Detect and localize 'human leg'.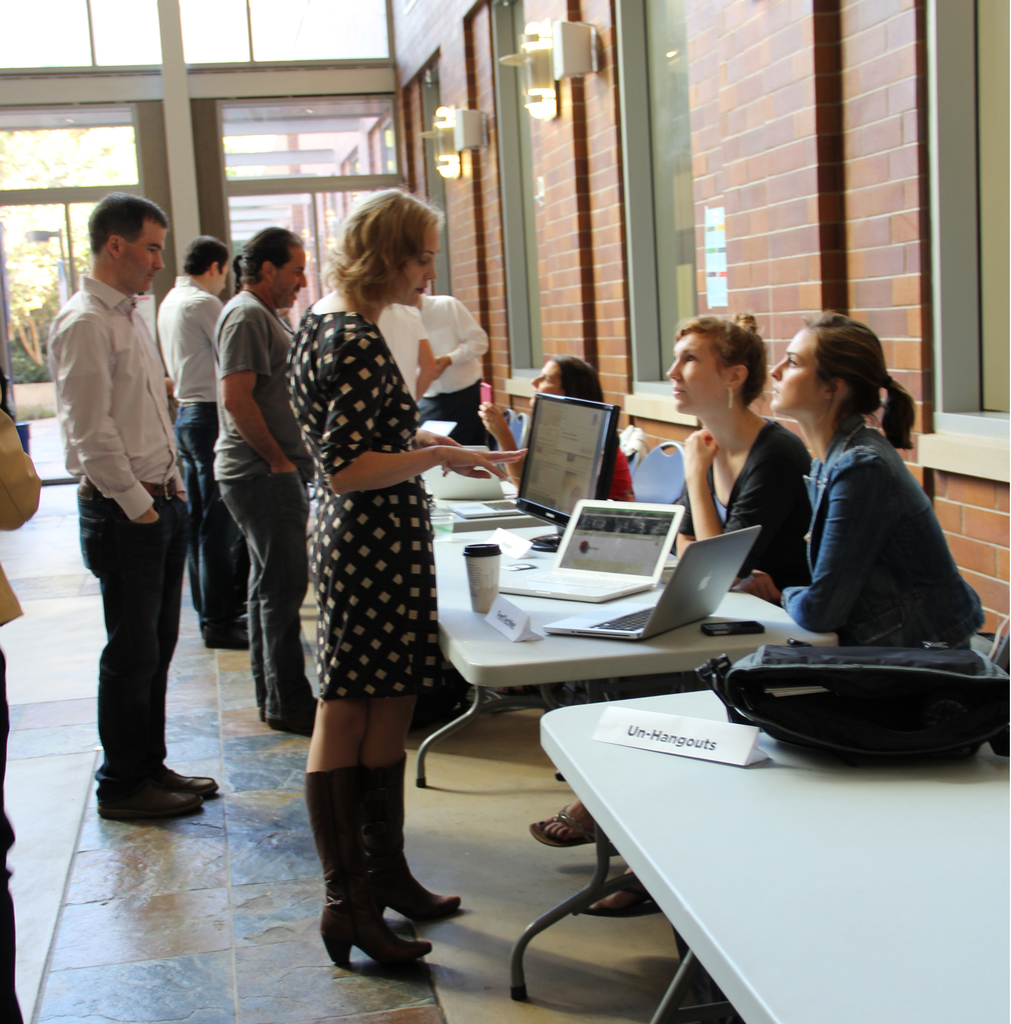
Localized at 175,421,208,626.
